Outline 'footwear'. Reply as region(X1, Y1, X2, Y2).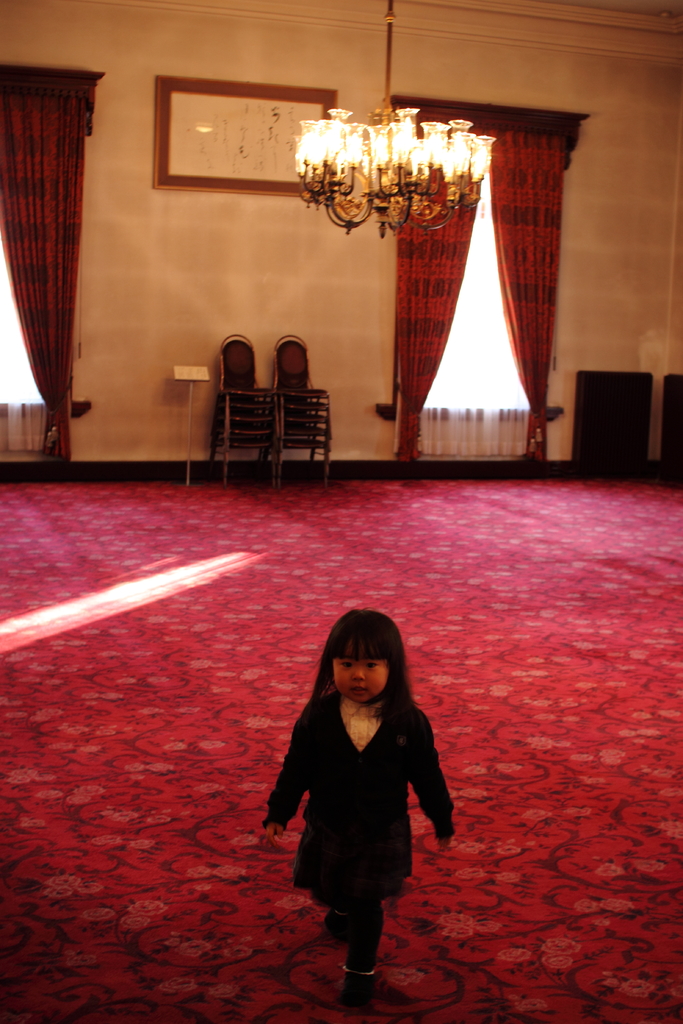
region(340, 952, 383, 1009).
